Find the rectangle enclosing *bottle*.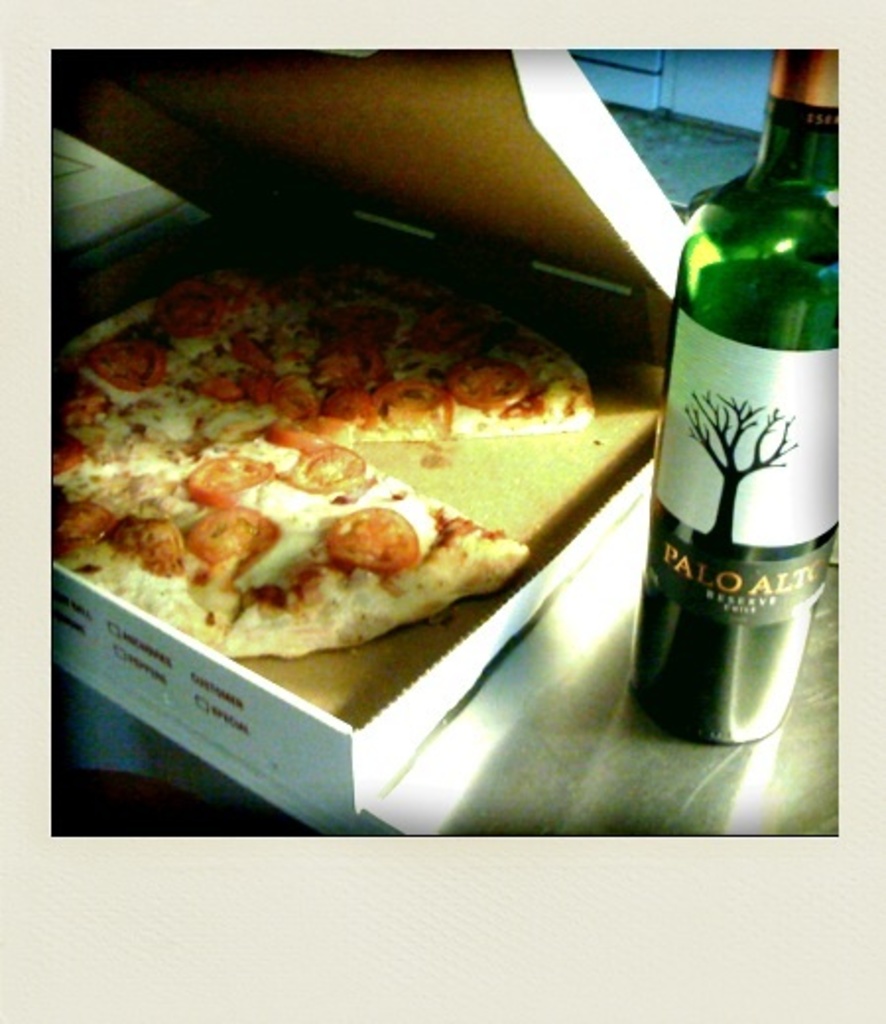
region(634, 57, 839, 742).
